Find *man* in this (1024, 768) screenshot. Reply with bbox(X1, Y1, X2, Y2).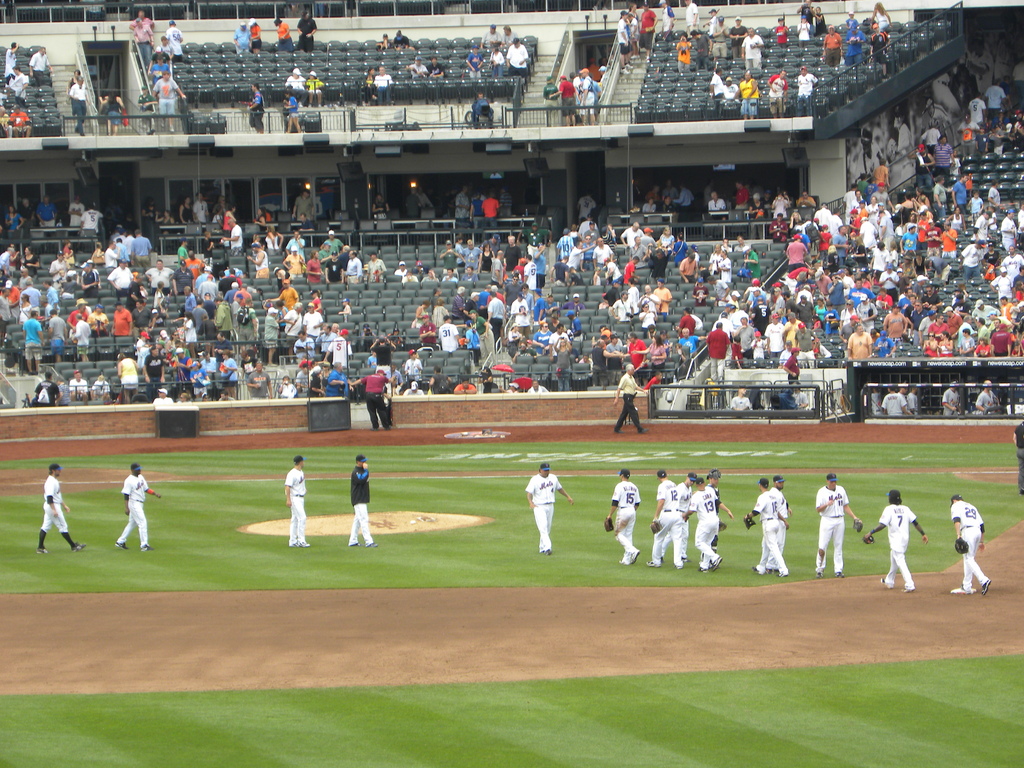
bbox(72, 308, 92, 367).
